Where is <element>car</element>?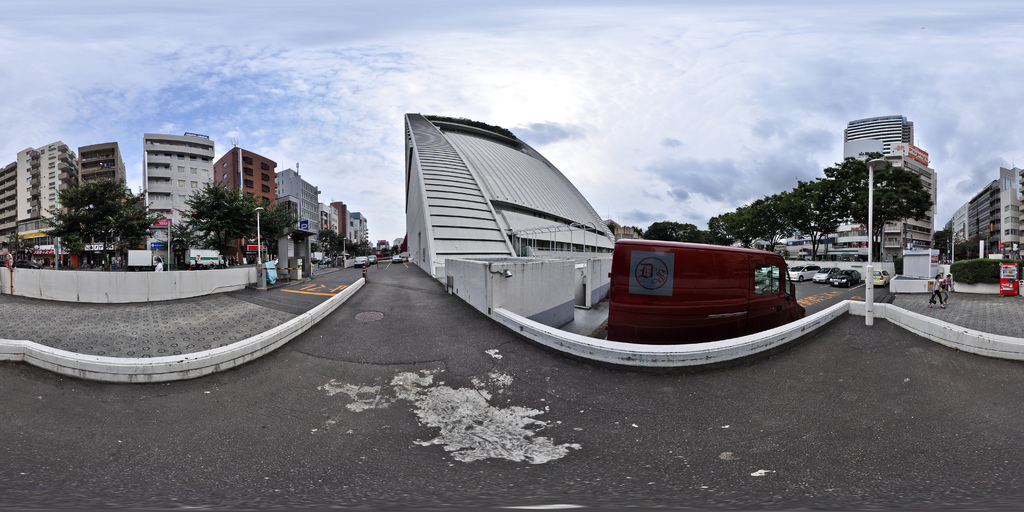
403,258,407,262.
